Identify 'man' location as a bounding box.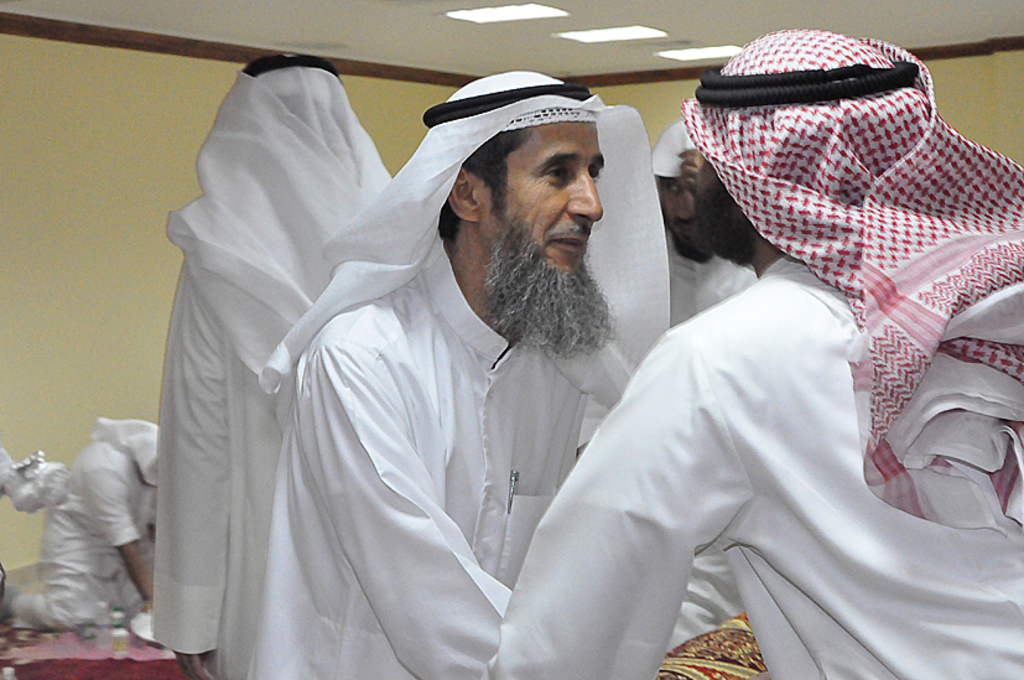
[x1=0, y1=425, x2=163, y2=630].
